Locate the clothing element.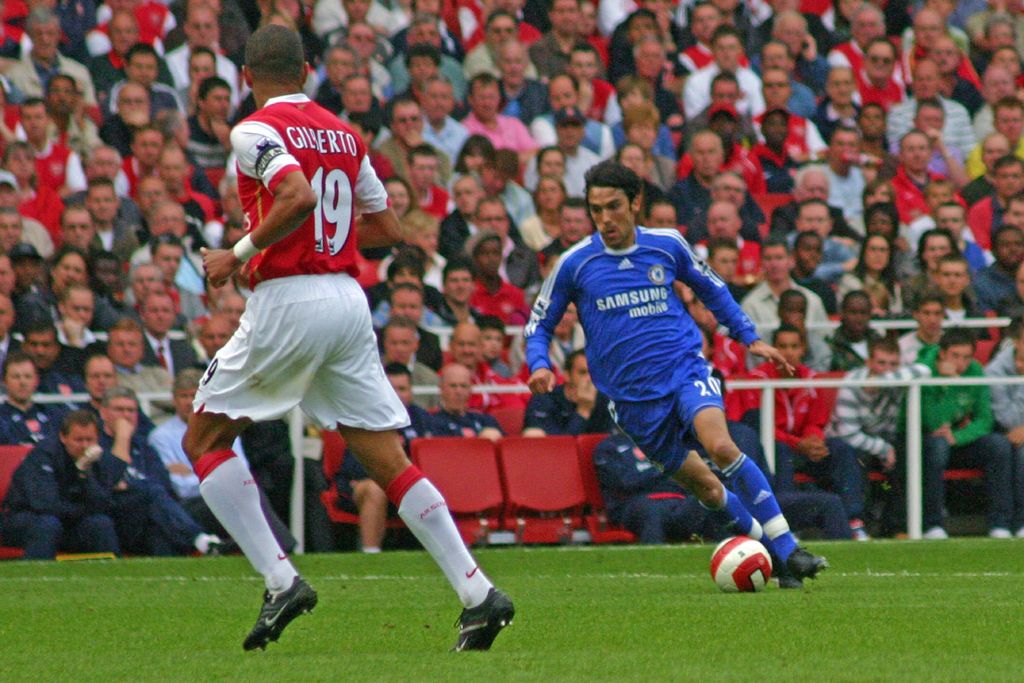
Element bbox: (x1=700, y1=233, x2=767, y2=290).
